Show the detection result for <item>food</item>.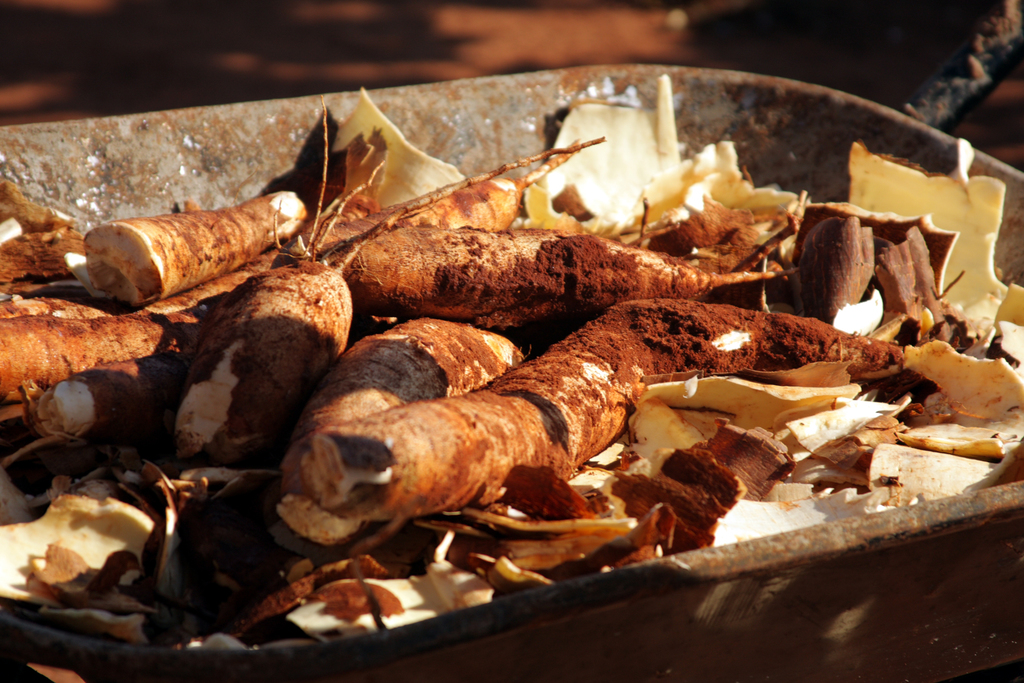
left=38, top=100, right=1013, bottom=595.
